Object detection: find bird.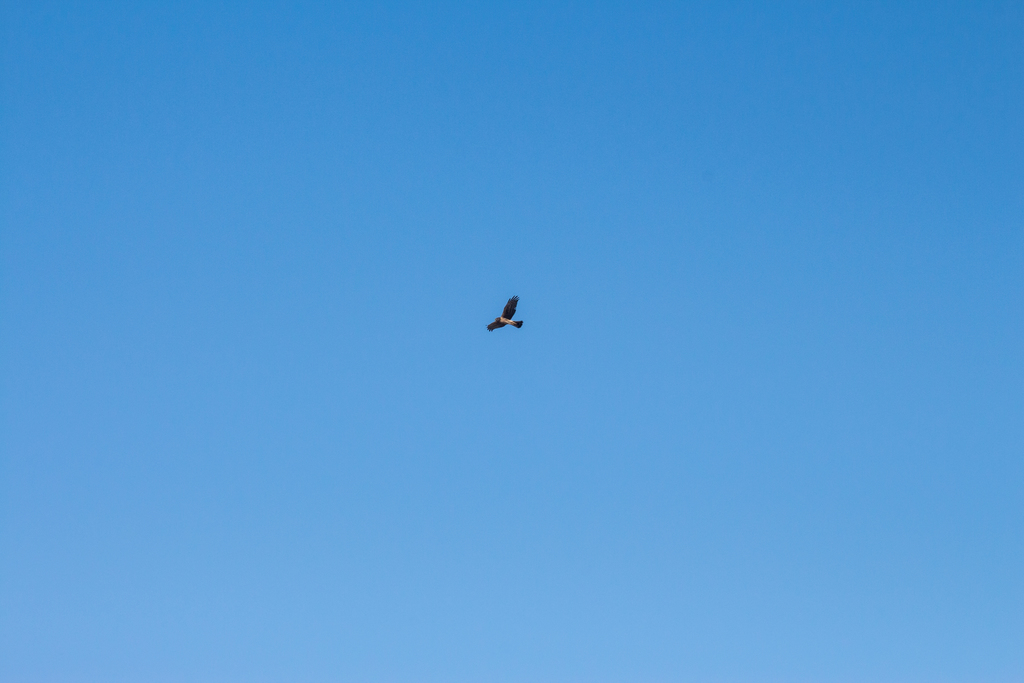
bbox=(483, 292, 524, 333).
